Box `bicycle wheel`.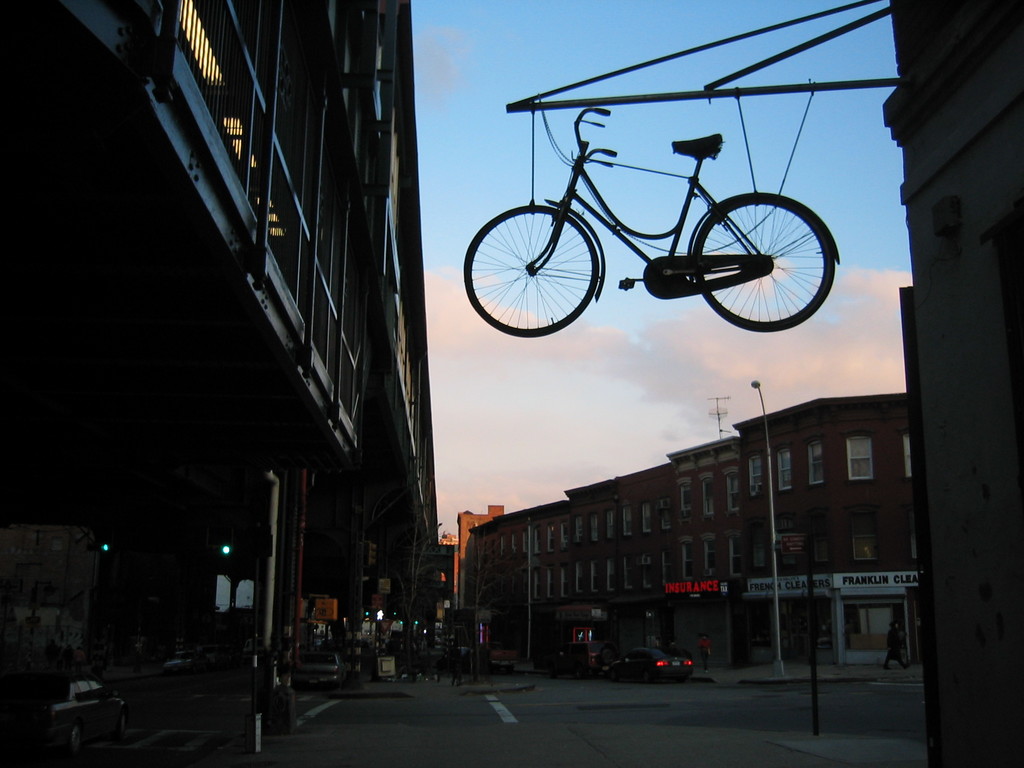
691/195/836/333.
